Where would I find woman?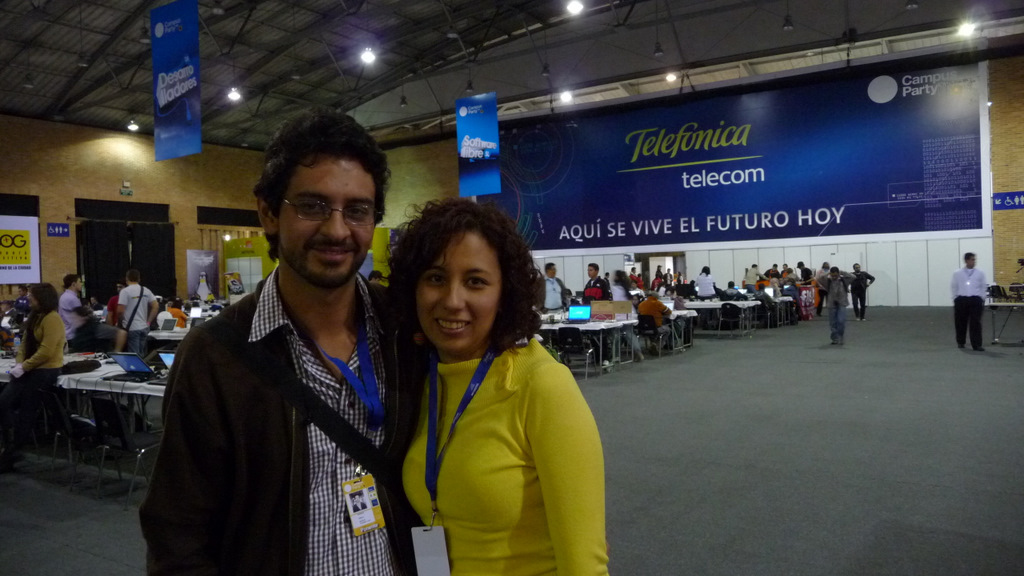
At (left=606, top=272, right=651, bottom=369).
